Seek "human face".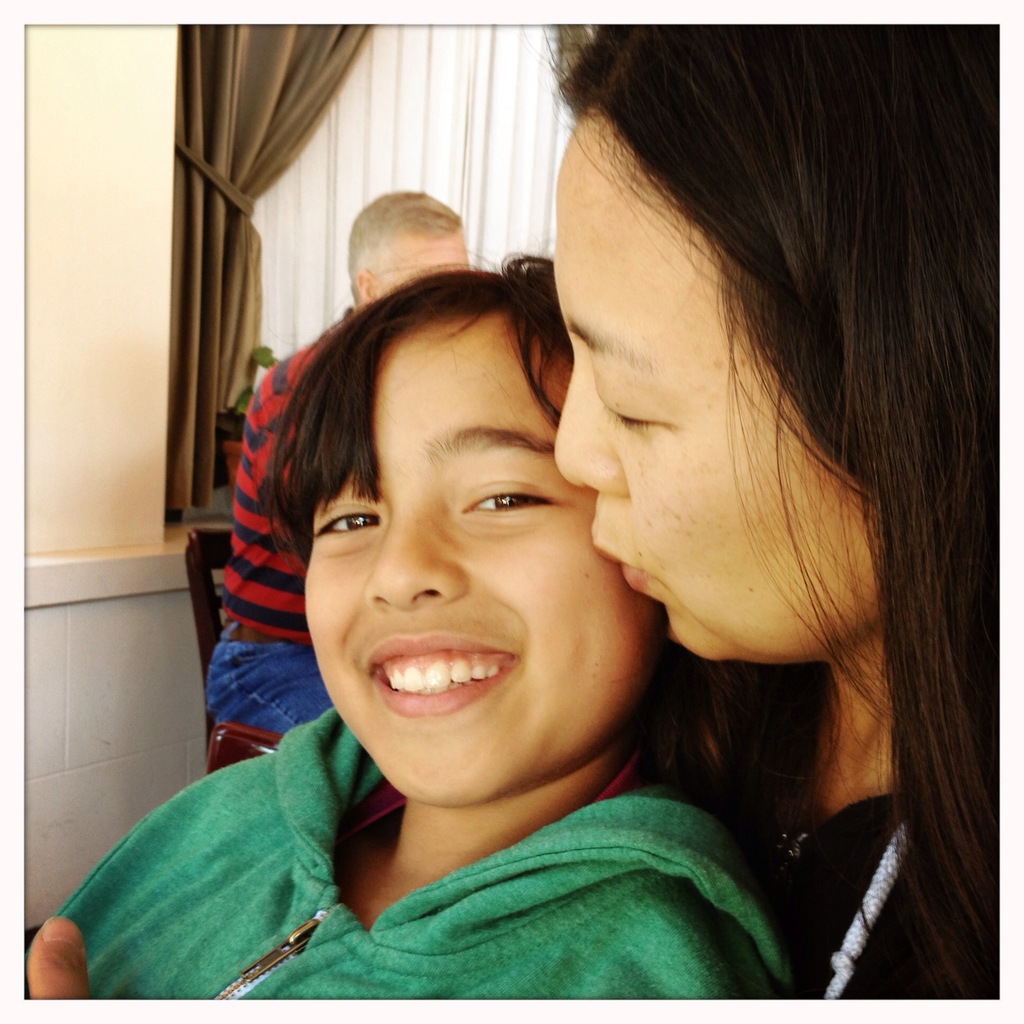
bbox=(553, 113, 896, 673).
